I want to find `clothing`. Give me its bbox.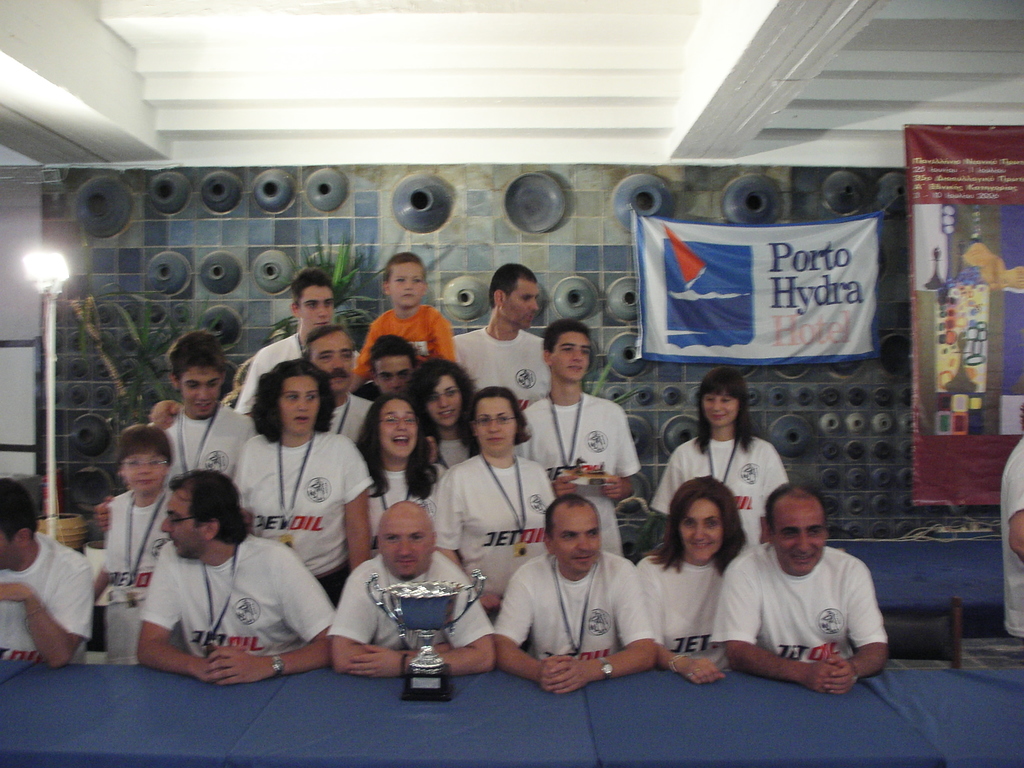
727, 528, 891, 701.
